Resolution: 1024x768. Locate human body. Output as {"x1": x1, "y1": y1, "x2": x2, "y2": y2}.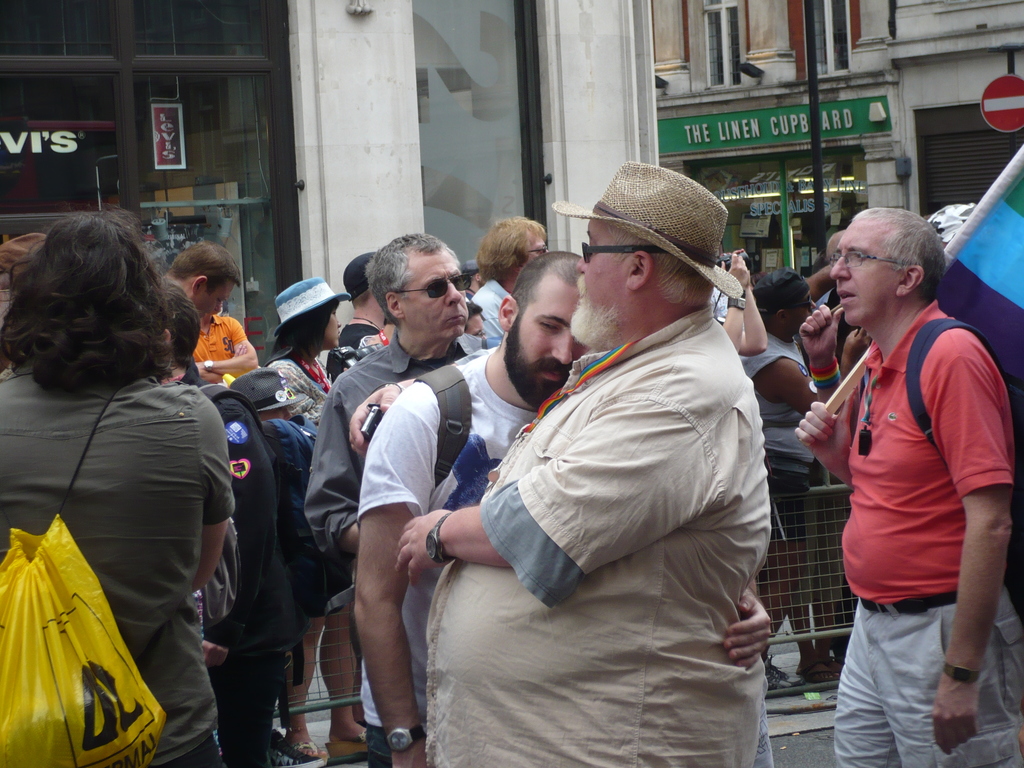
{"x1": 790, "y1": 200, "x2": 1023, "y2": 767}.
